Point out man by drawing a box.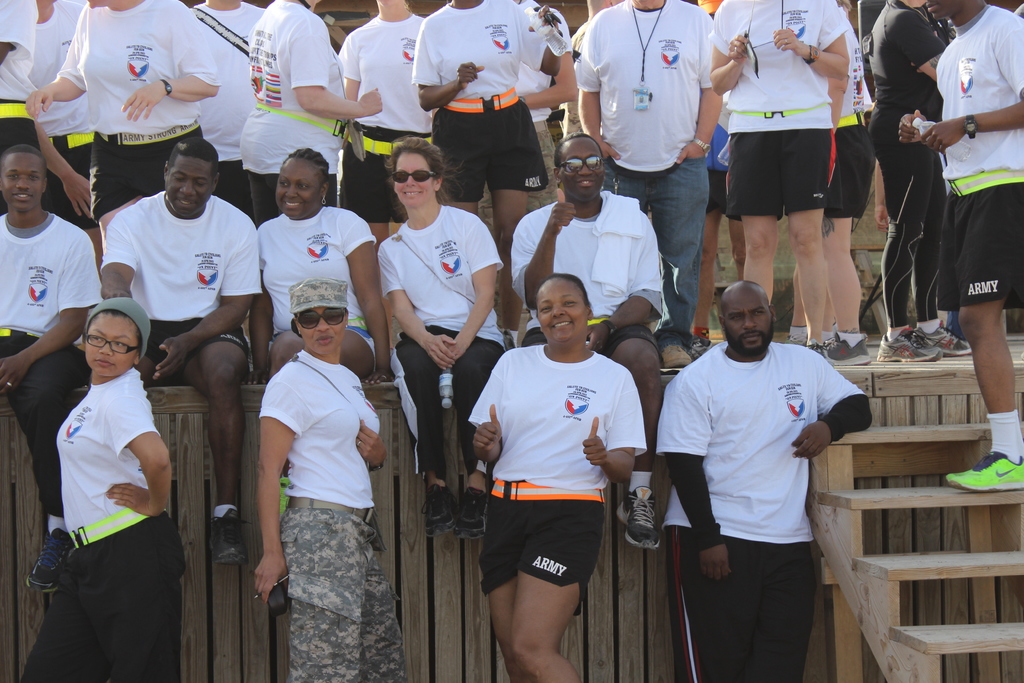
x1=667 y1=247 x2=871 y2=682.
